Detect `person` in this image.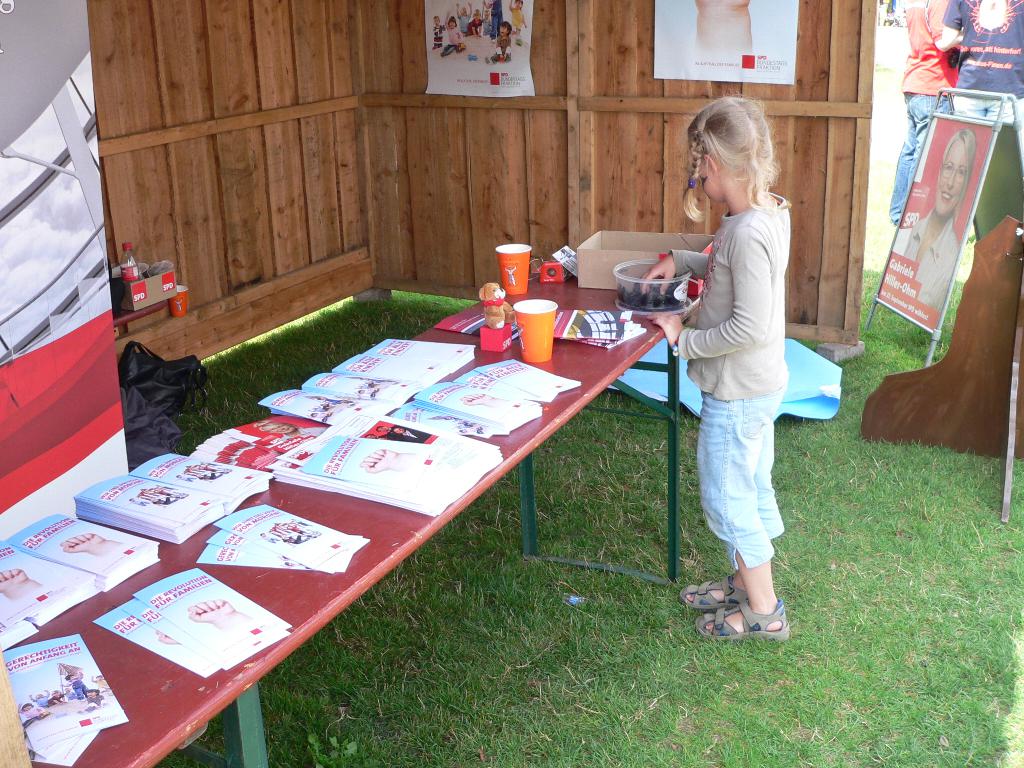
Detection: {"x1": 639, "y1": 95, "x2": 792, "y2": 638}.
